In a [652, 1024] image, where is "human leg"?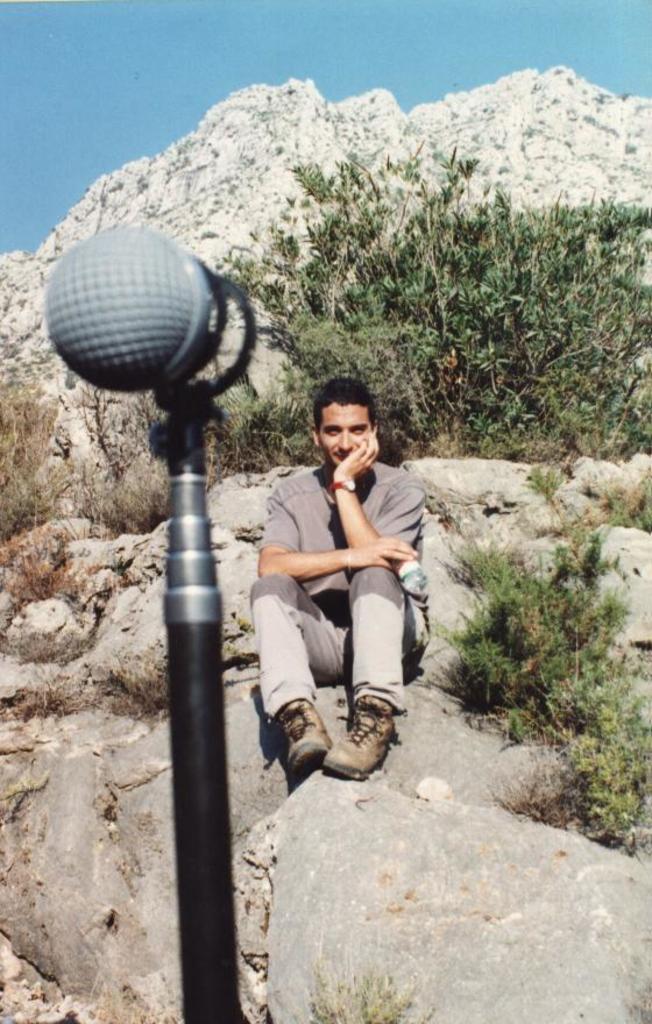
crop(249, 576, 328, 775).
